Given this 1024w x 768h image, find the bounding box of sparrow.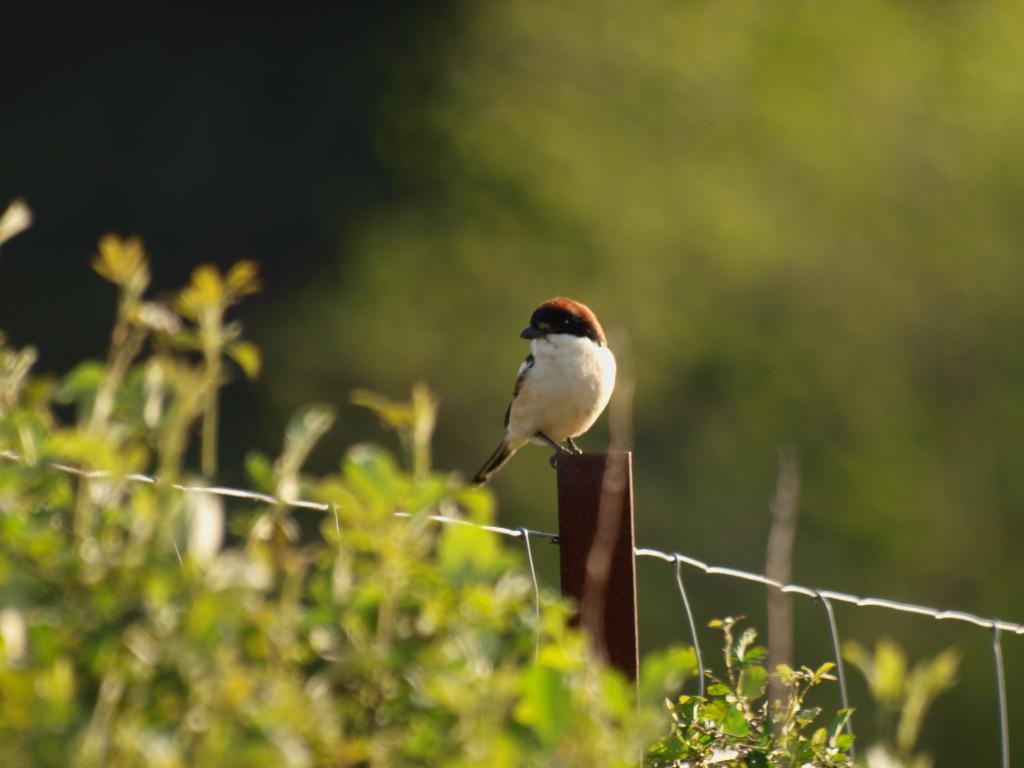
[x1=472, y1=298, x2=614, y2=487].
